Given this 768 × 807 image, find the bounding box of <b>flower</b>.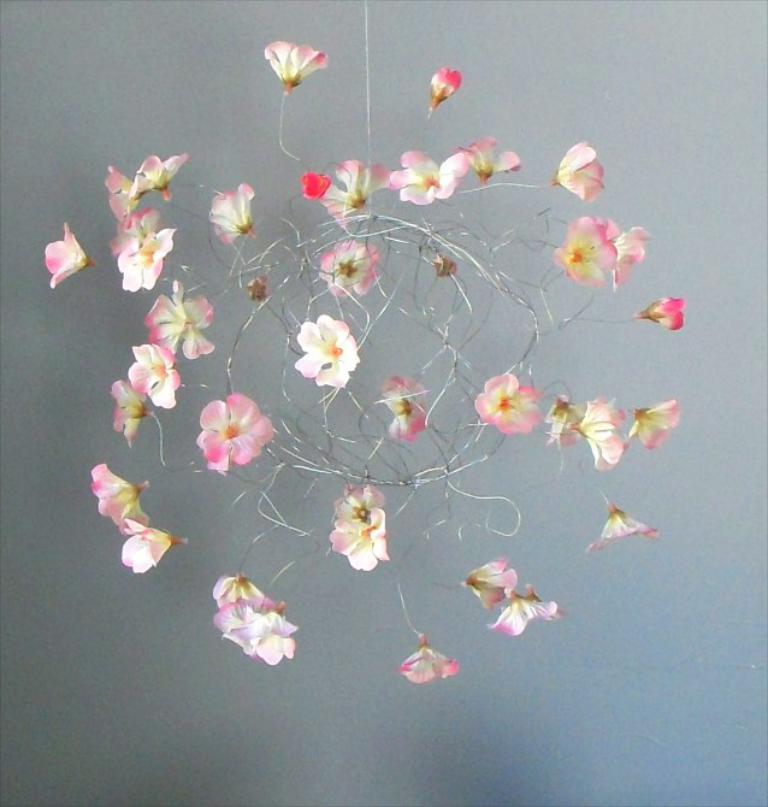
bbox=[95, 466, 150, 534].
